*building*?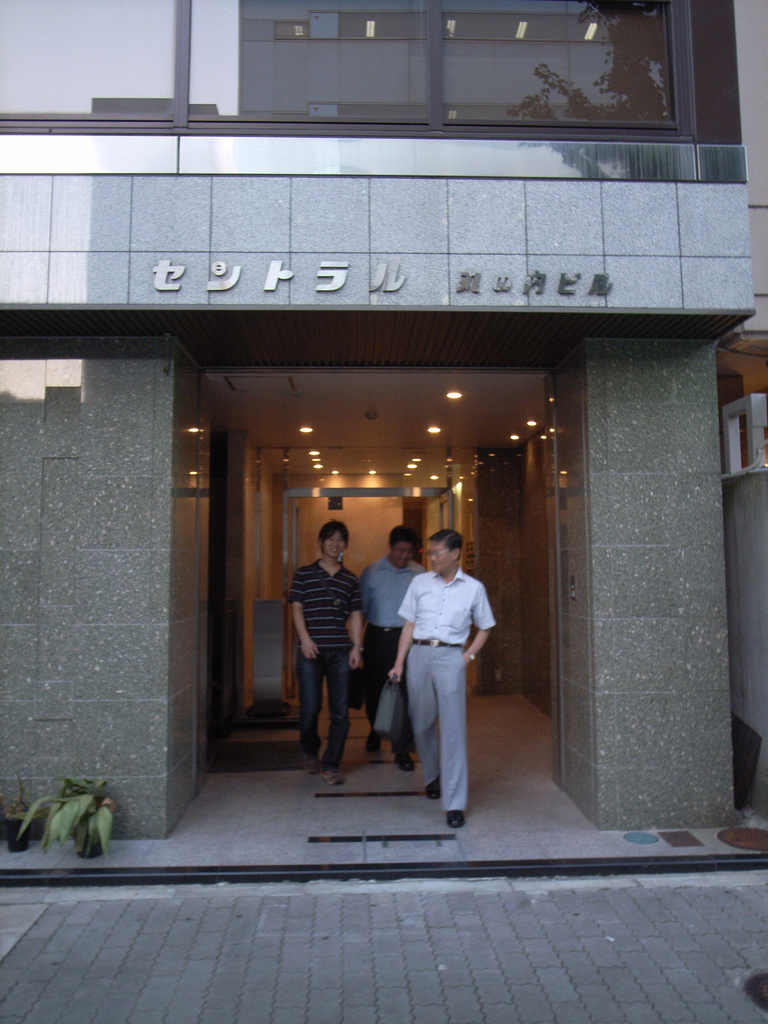
bbox=(0, 1, 767, 841)
